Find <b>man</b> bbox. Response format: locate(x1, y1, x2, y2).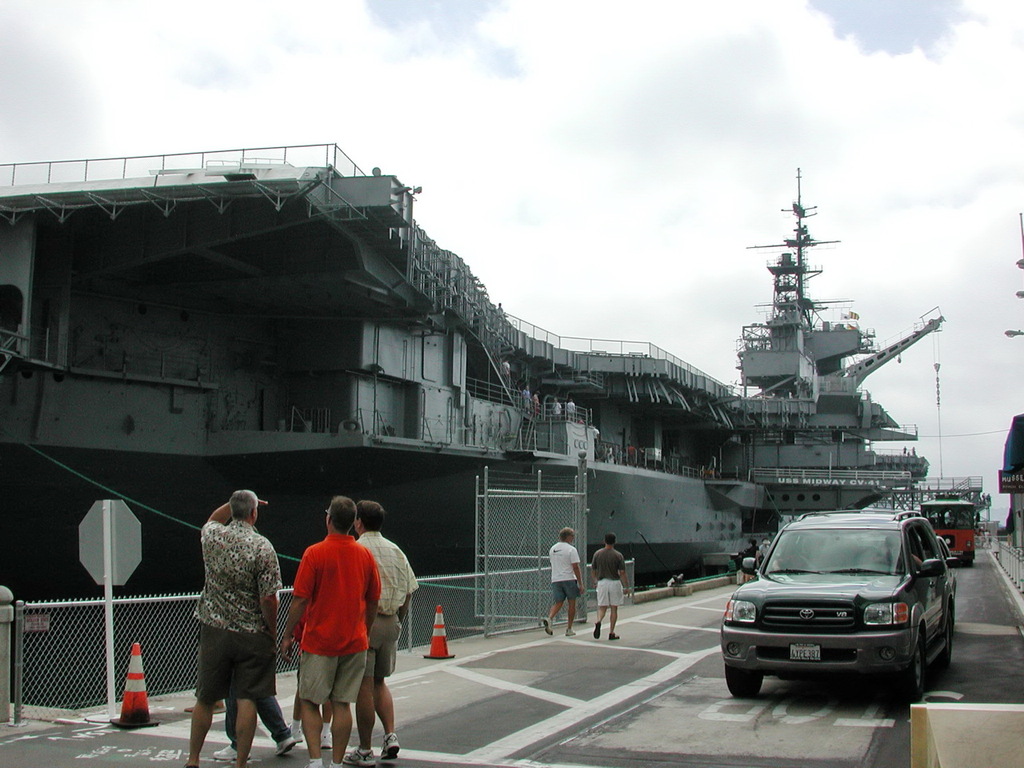
locate(337, 498, 420, 767).
